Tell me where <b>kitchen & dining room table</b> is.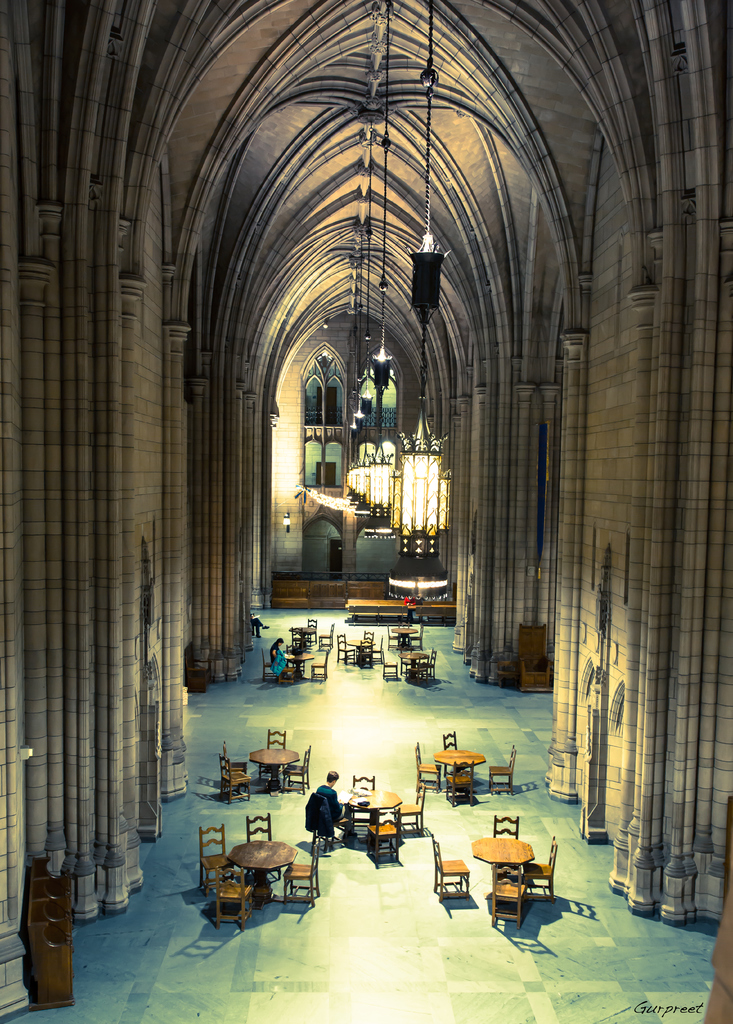
<b>kitchen & dining room table</b> is at [284,650,316,682].
